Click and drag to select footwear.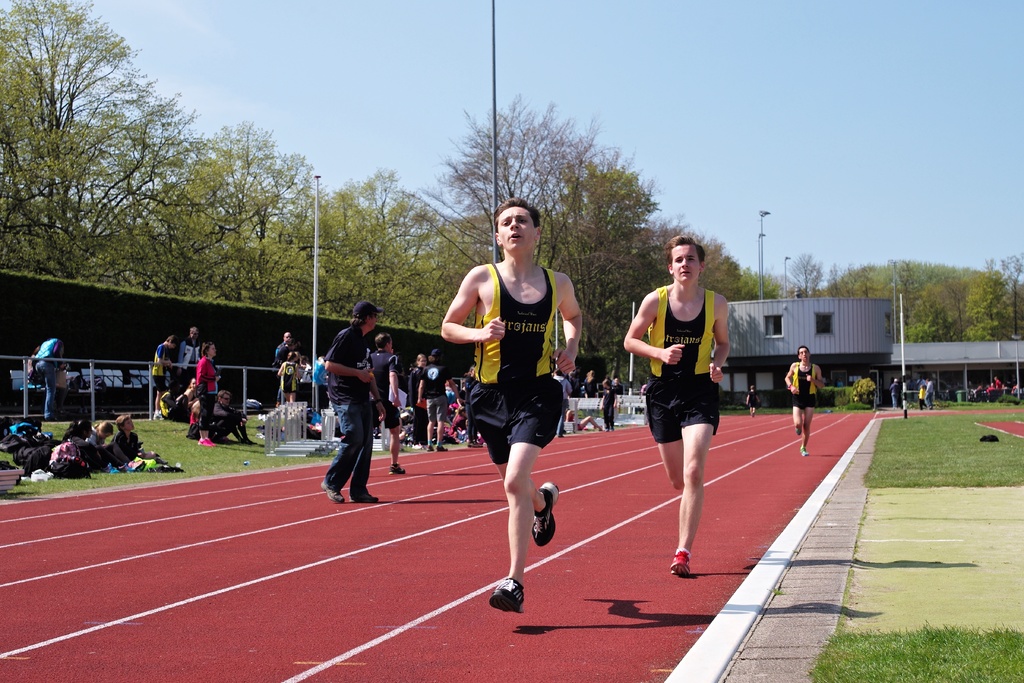
Selection: 352 495 382 504.
